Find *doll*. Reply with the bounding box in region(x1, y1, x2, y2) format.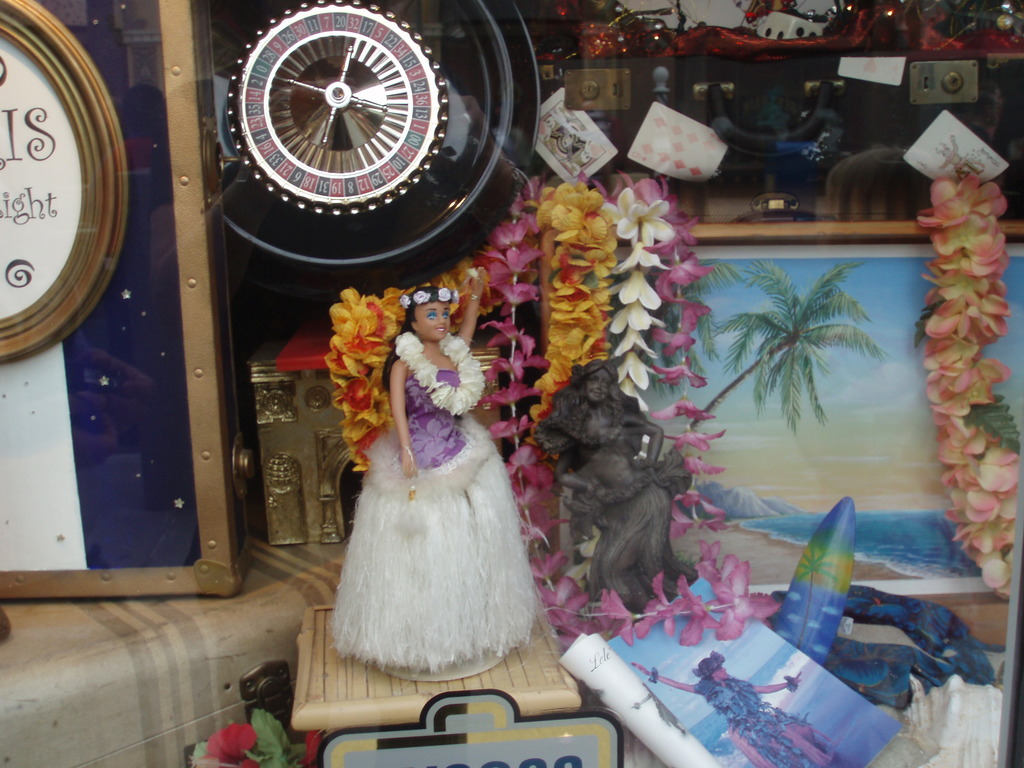
region(535, 362, 700, 607).
